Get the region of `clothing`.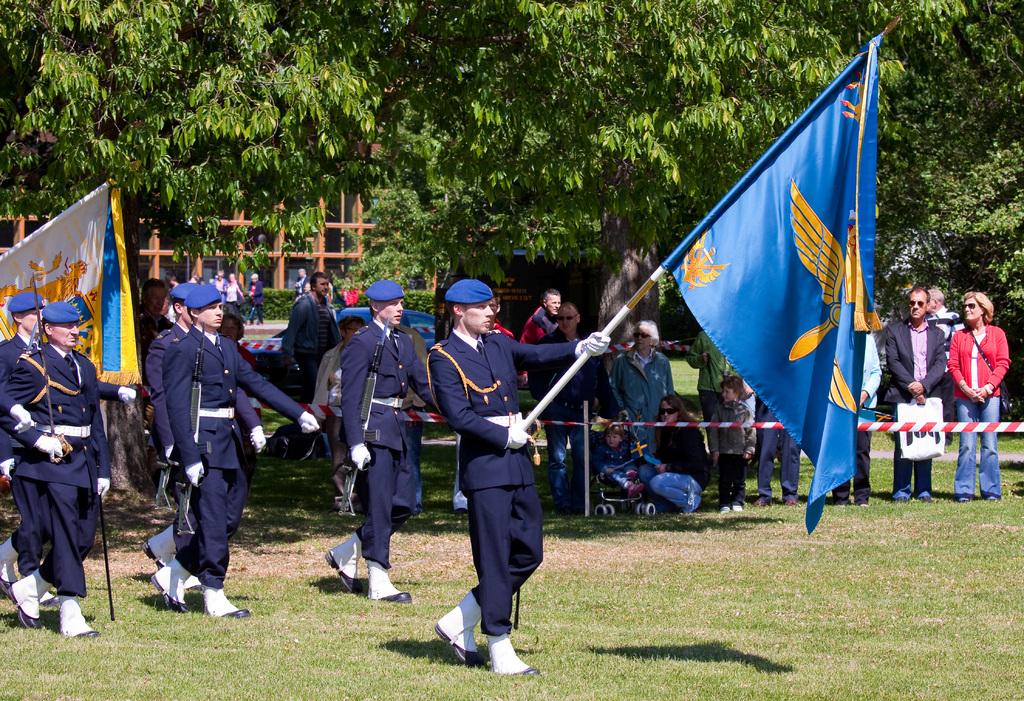
crop(292, 271, 311, 300).
